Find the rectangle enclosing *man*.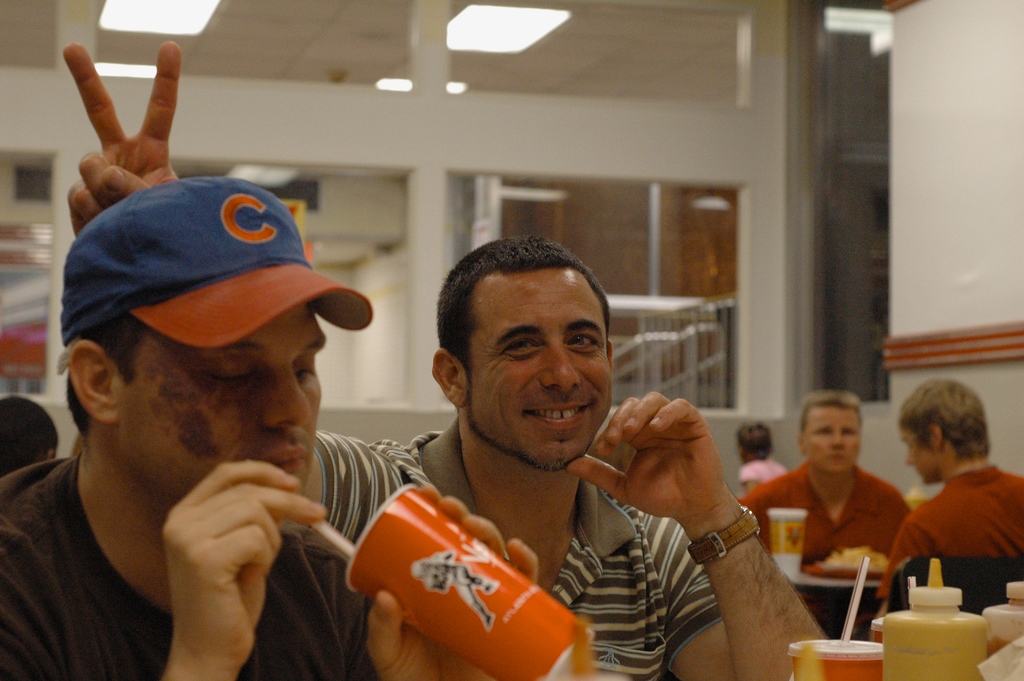
detection(870, 383, 1023, 625).
